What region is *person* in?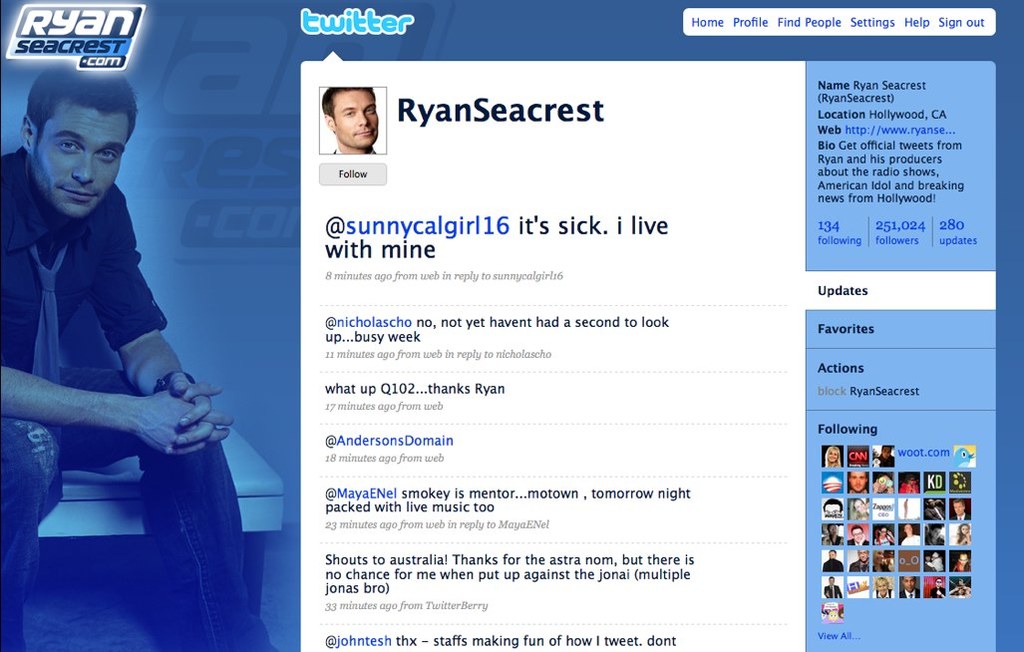
bbox=[901, 517, 923, 546].
